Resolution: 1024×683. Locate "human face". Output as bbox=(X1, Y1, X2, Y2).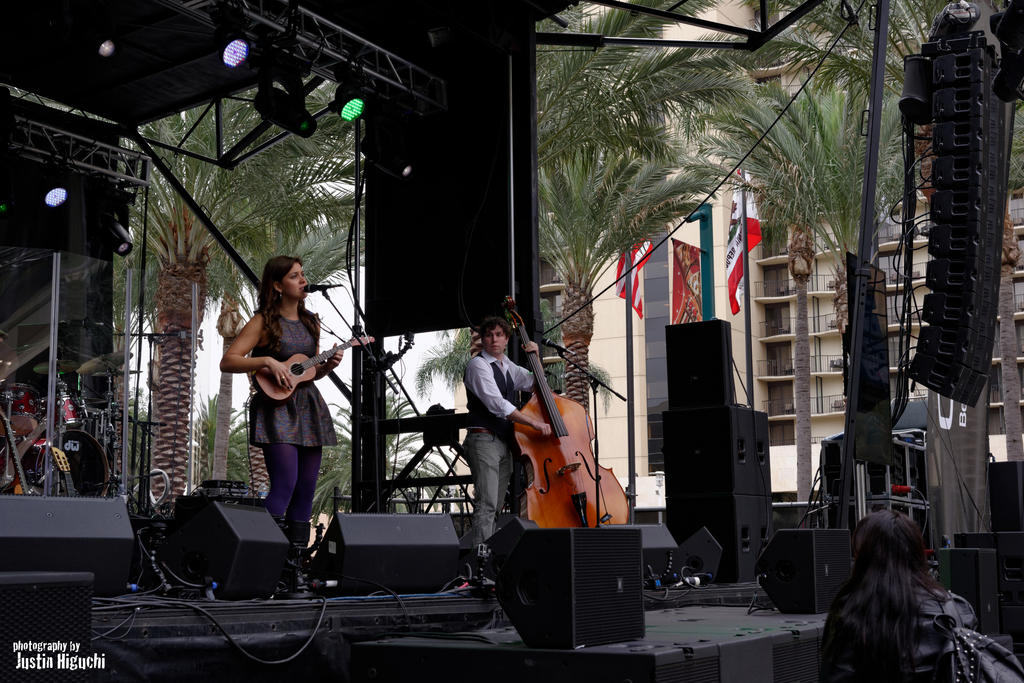
bbox=(485, 325, 507, 355).
